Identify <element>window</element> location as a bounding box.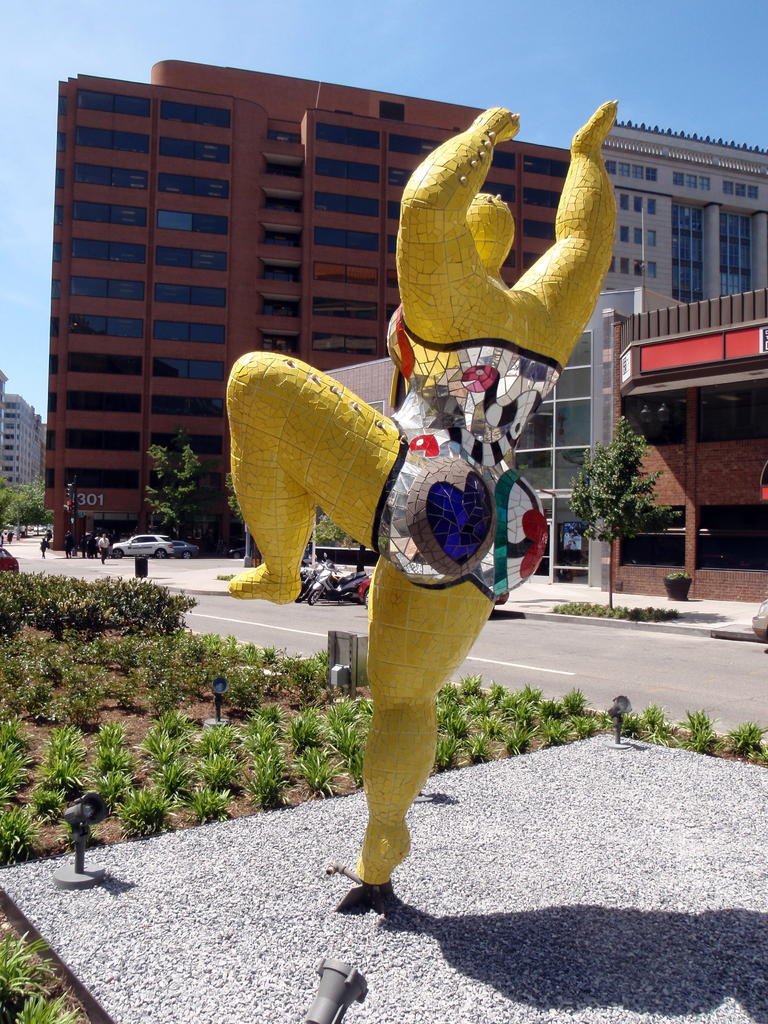
region(634, 227, 646, 246).
